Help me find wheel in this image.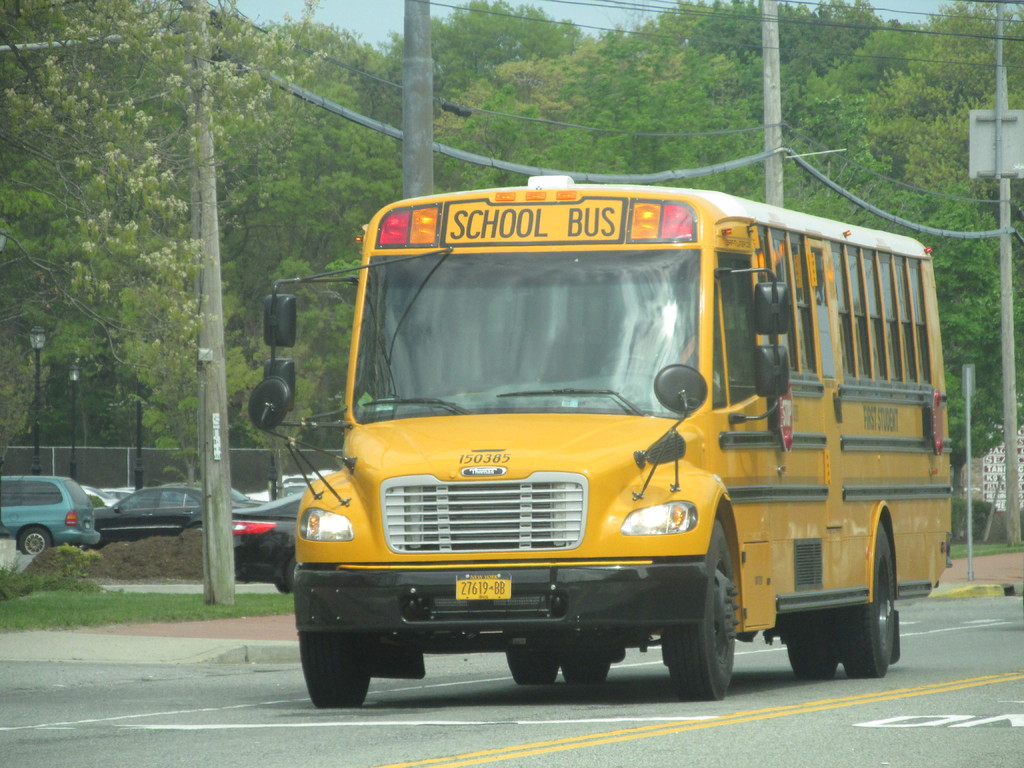
Found it: rect(555, 632, 609, 688).
